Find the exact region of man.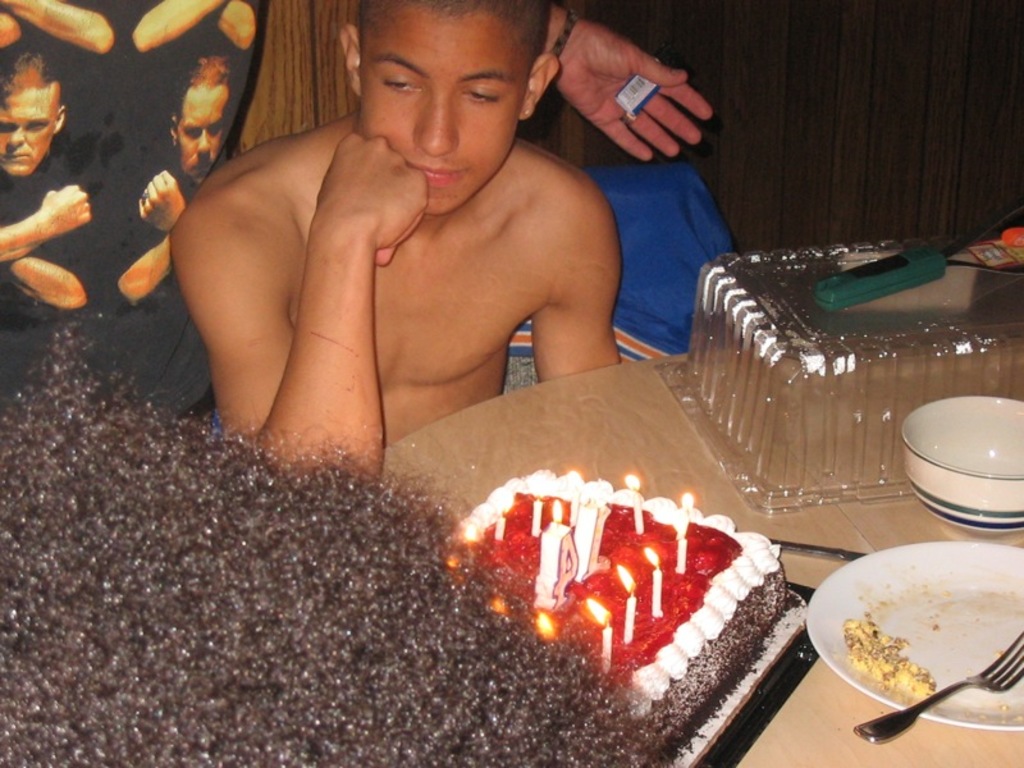
Exact region: [0, 52, 93, 311].
